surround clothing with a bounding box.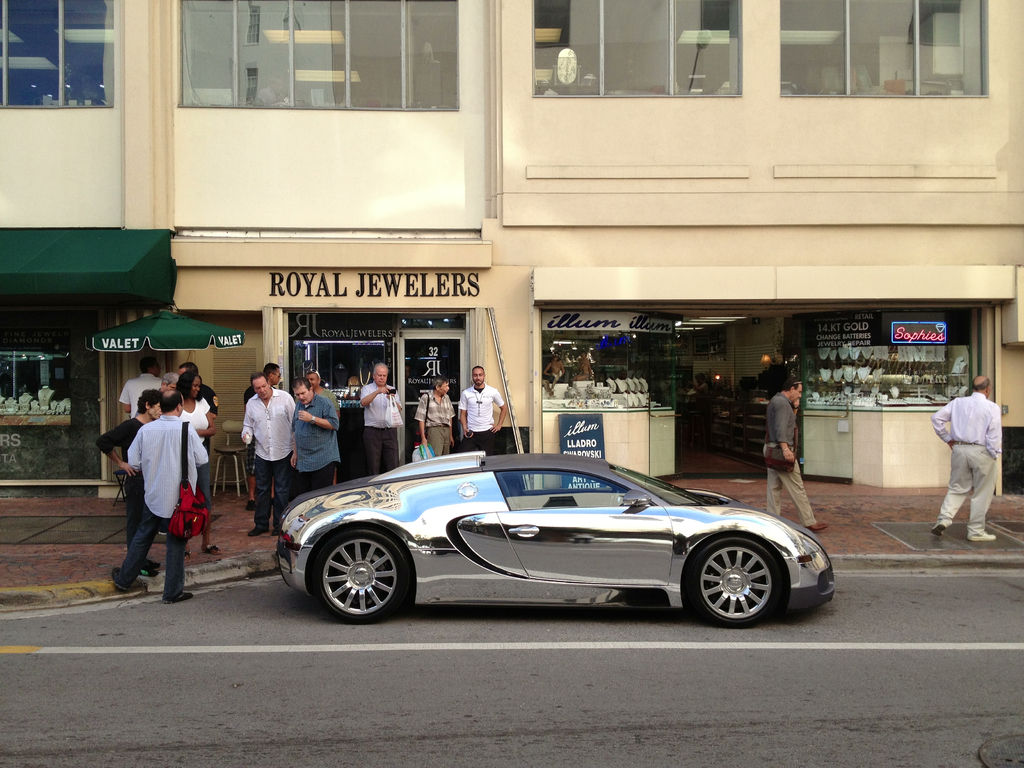
l=939, t=389, r=1002, b=538.
